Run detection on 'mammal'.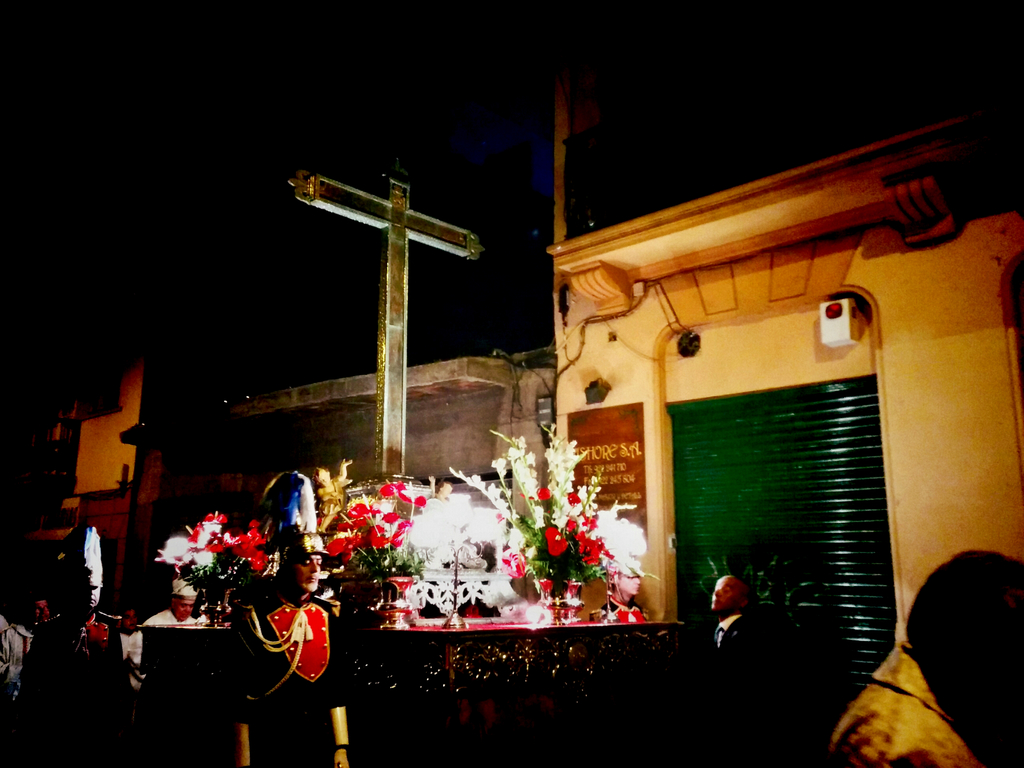
Result: bbox=[113, 606, 143, 673].
